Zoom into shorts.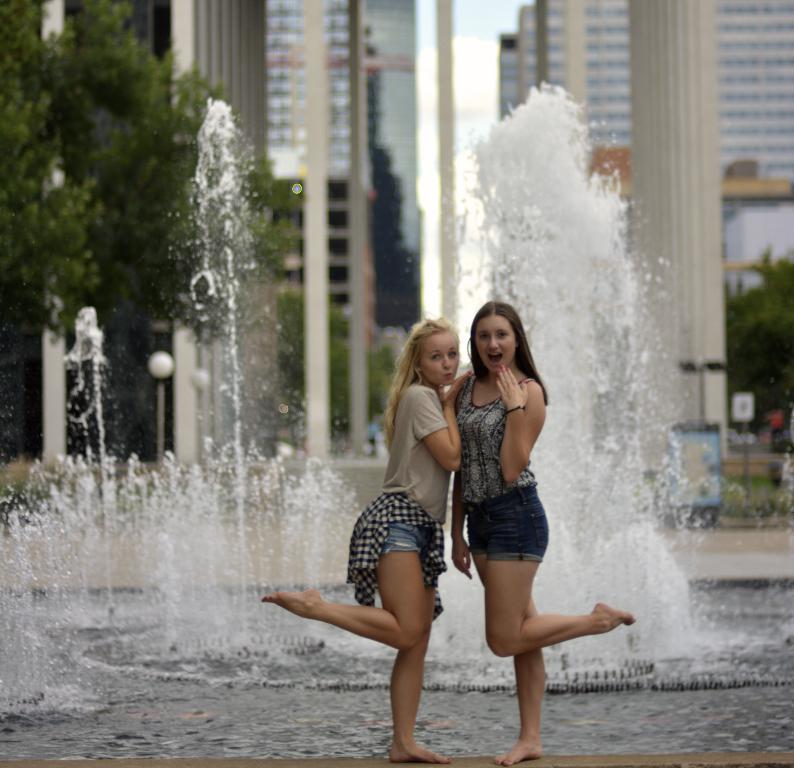
Zoom target: l=382, t=520, r=433, b=551.
